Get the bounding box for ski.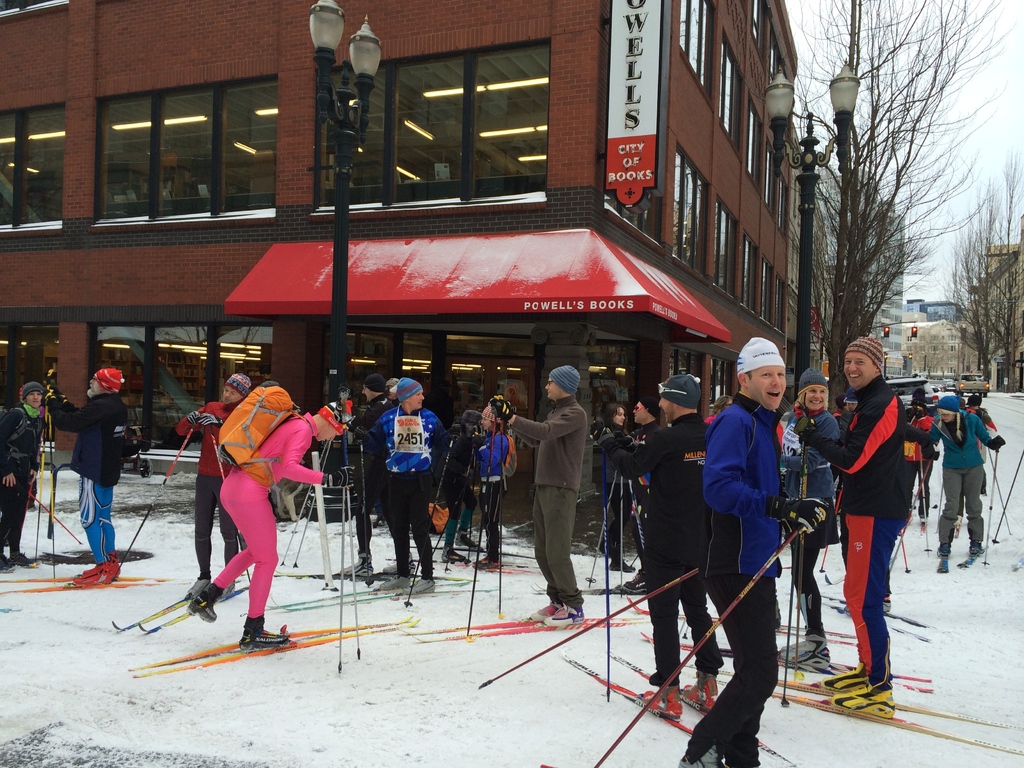
(x1=558, y1=644, x2=693, y2=737).
